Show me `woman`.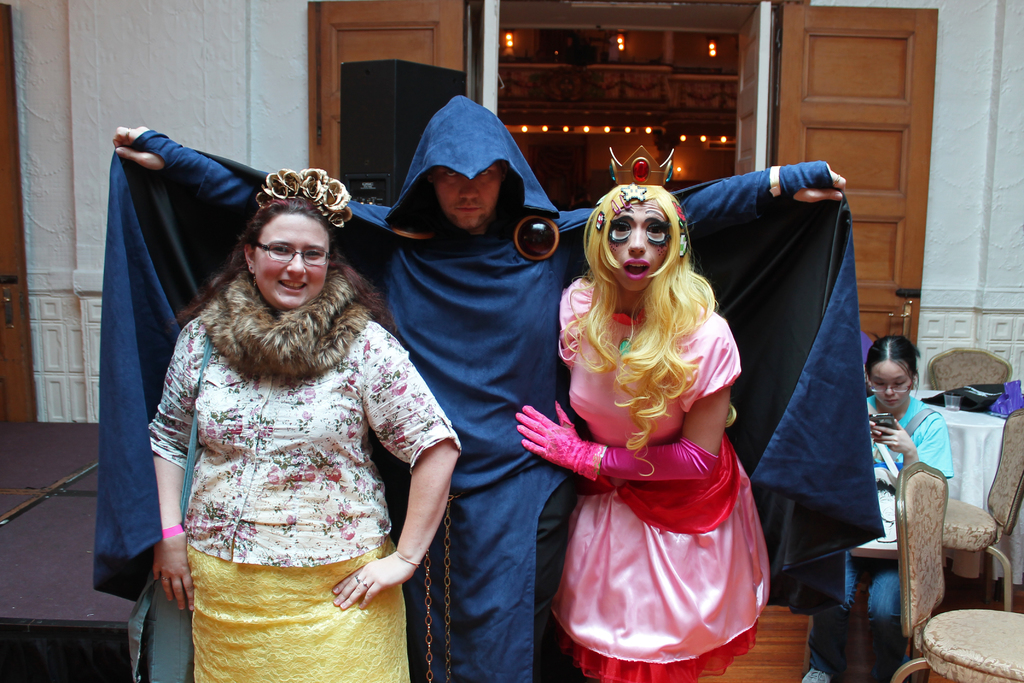
`woman` is here: l=796, t=333, r=955, b=682.
